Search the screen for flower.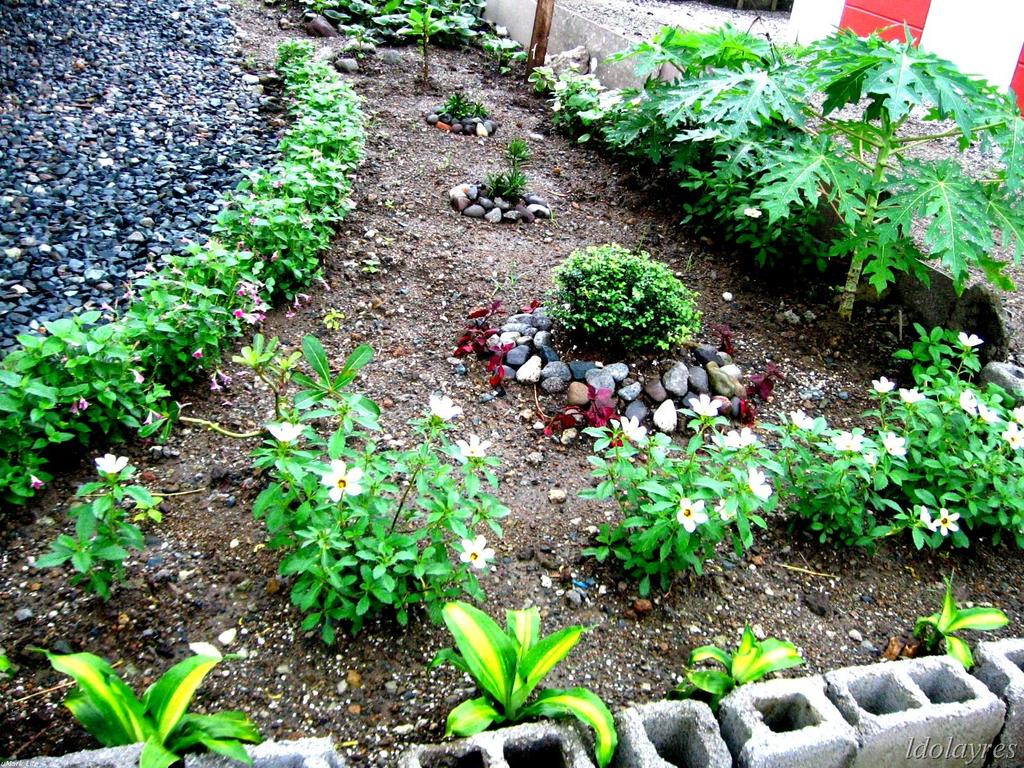
Found at (x1=675, y1=496, x2=699, y2=533).
